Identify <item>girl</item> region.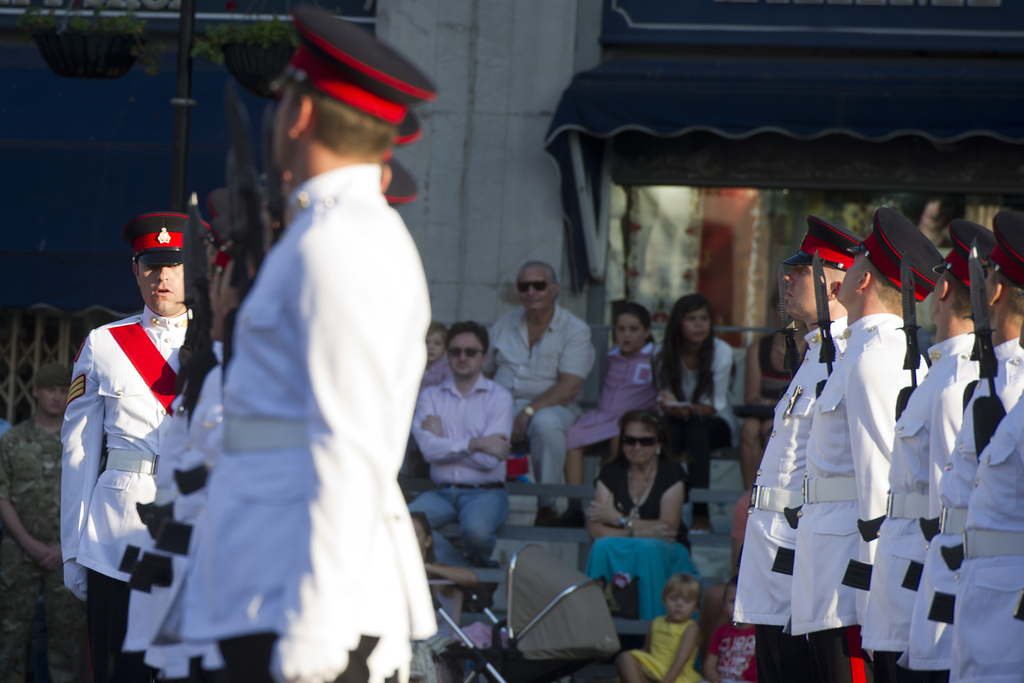
Region: 566/300/657/523.
